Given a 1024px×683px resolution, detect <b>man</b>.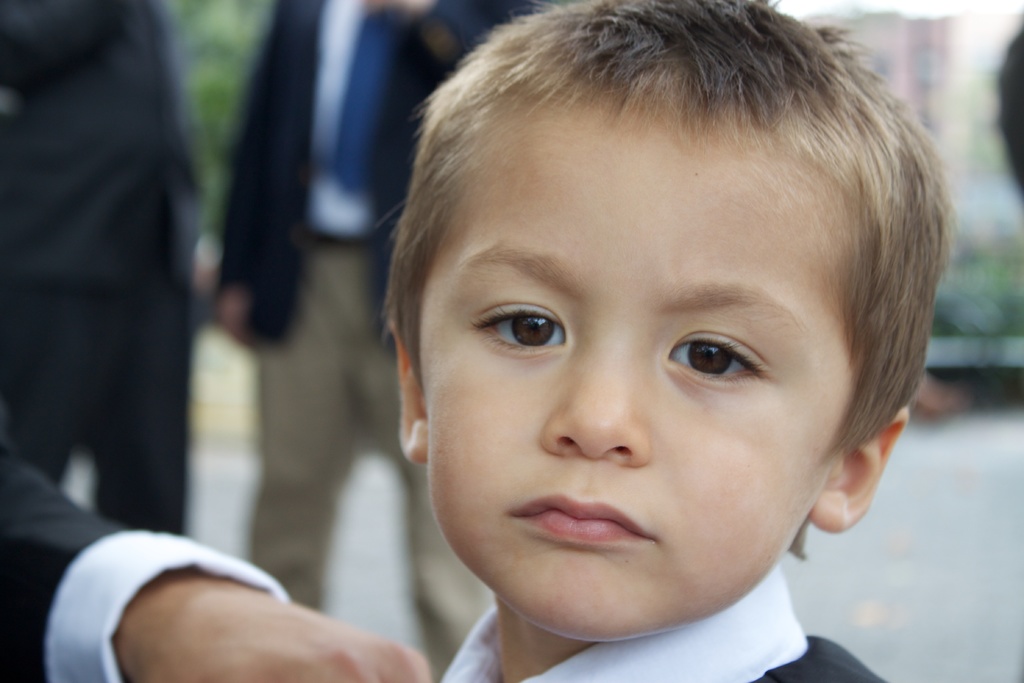
select_region(0, 441, 430, 682).
